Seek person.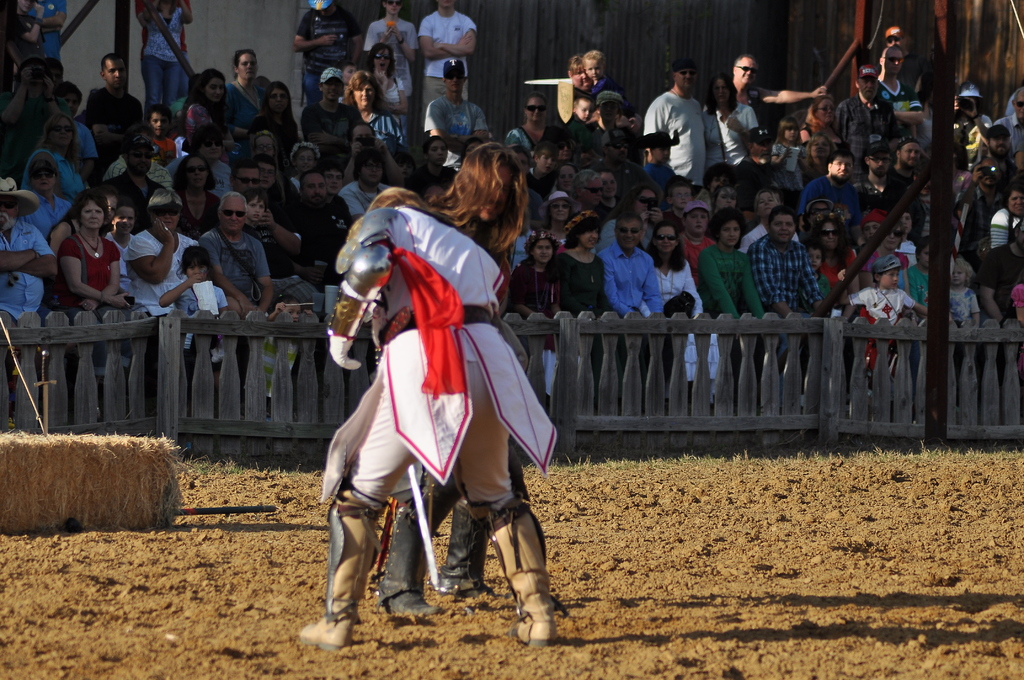
853:218:908:274.
